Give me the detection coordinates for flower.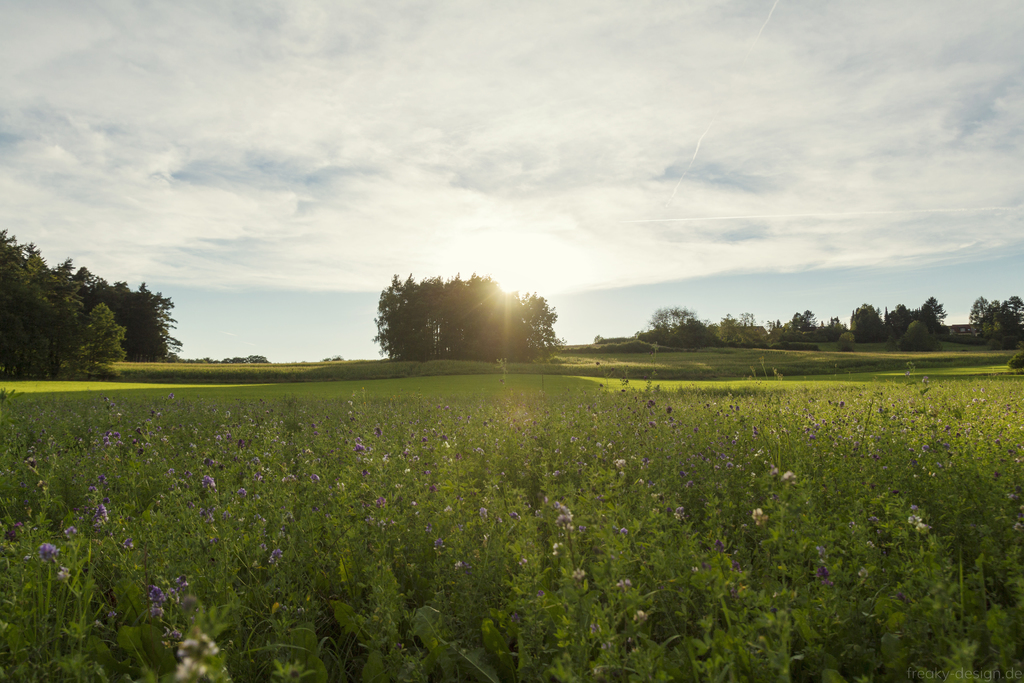
crop(915, 525, 930, 538).
